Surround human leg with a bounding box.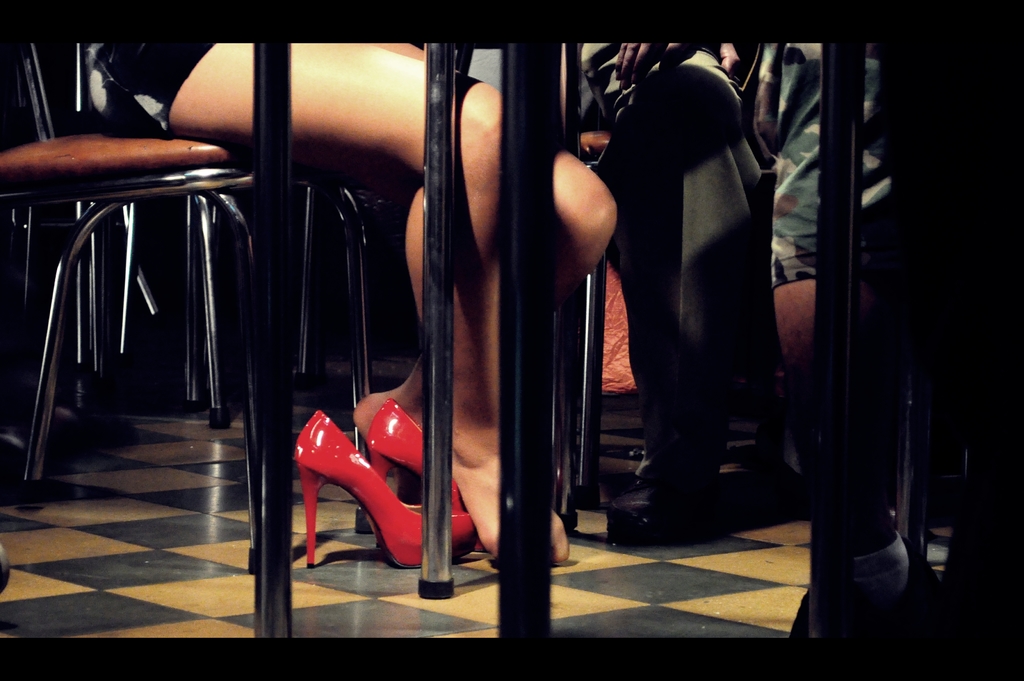
782 33 890 629.
